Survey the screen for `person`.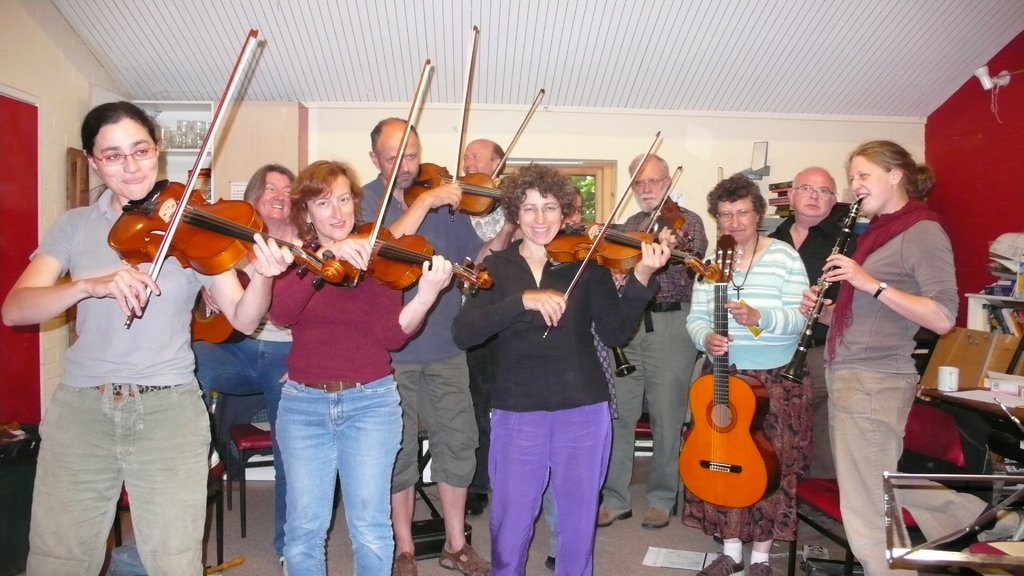
Survey found: left=256, top=156, right=454, bottom=575.
